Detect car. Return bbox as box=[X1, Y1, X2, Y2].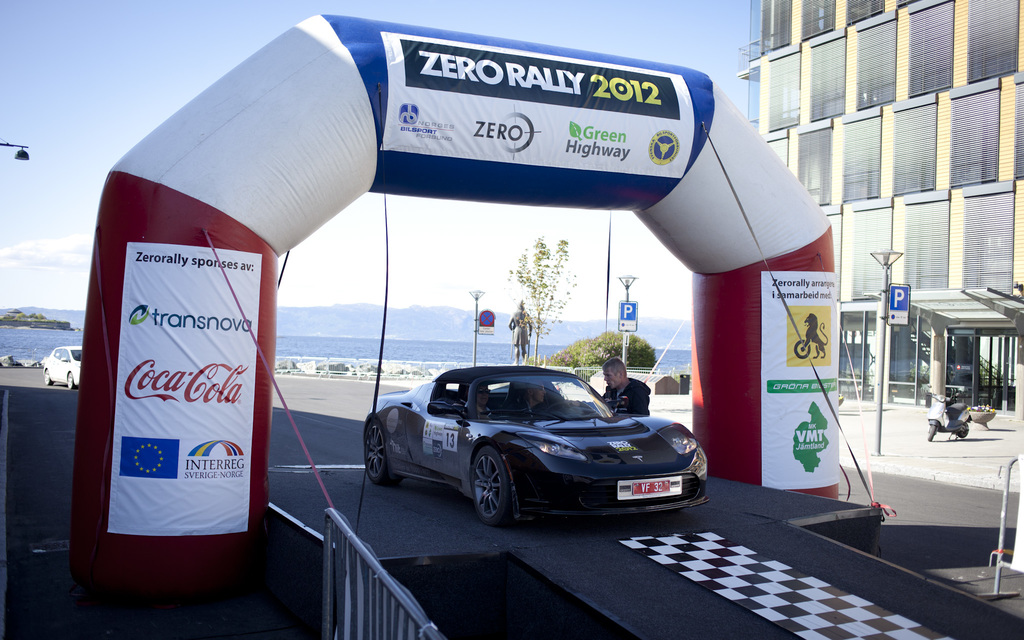
box=[364, 361, 709, 529].
